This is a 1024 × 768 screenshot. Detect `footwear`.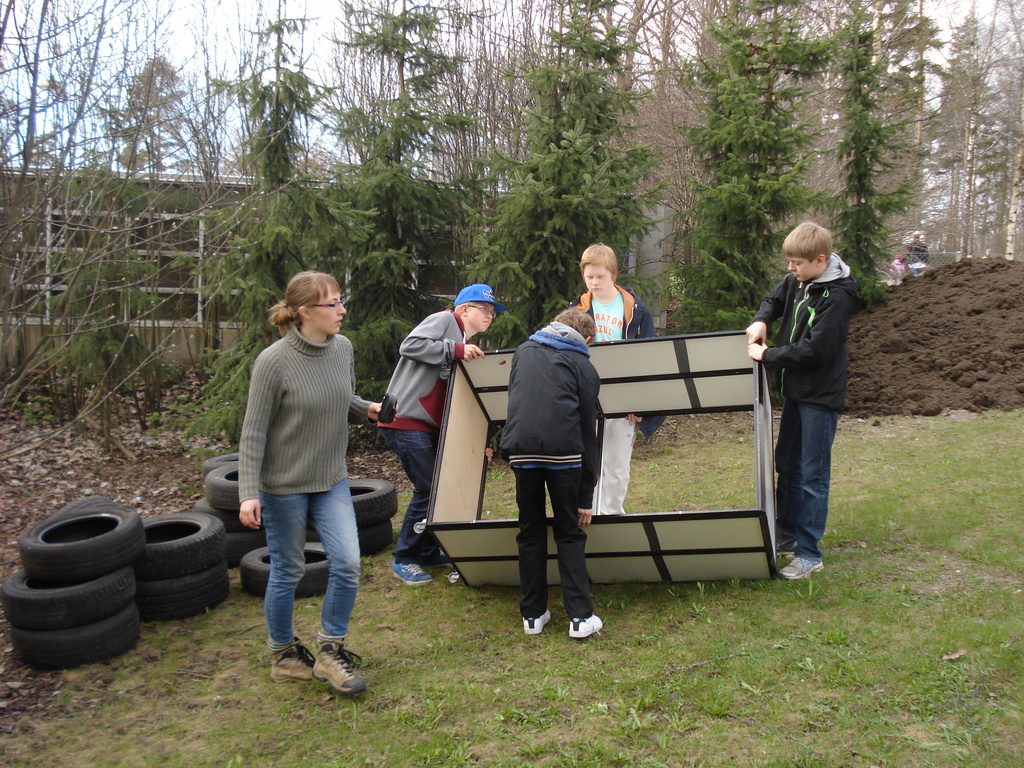
region(520, 605, 550, 639).
